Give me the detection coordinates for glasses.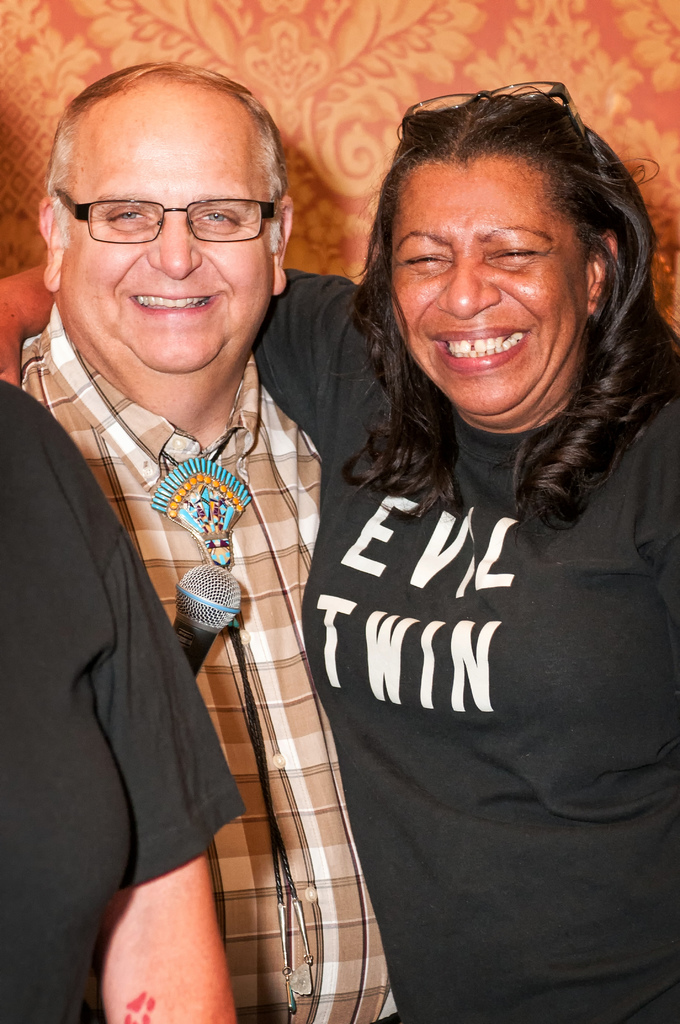
(403,84,587,139).
